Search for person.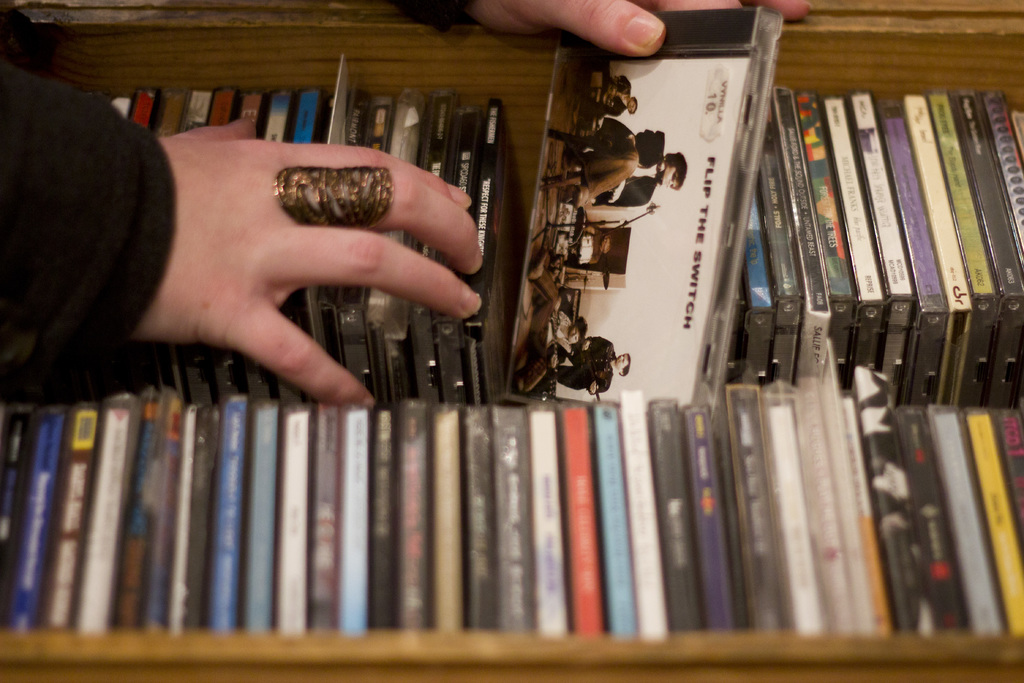
Found at x1=0, y1=0, x2=813, y2=406.
